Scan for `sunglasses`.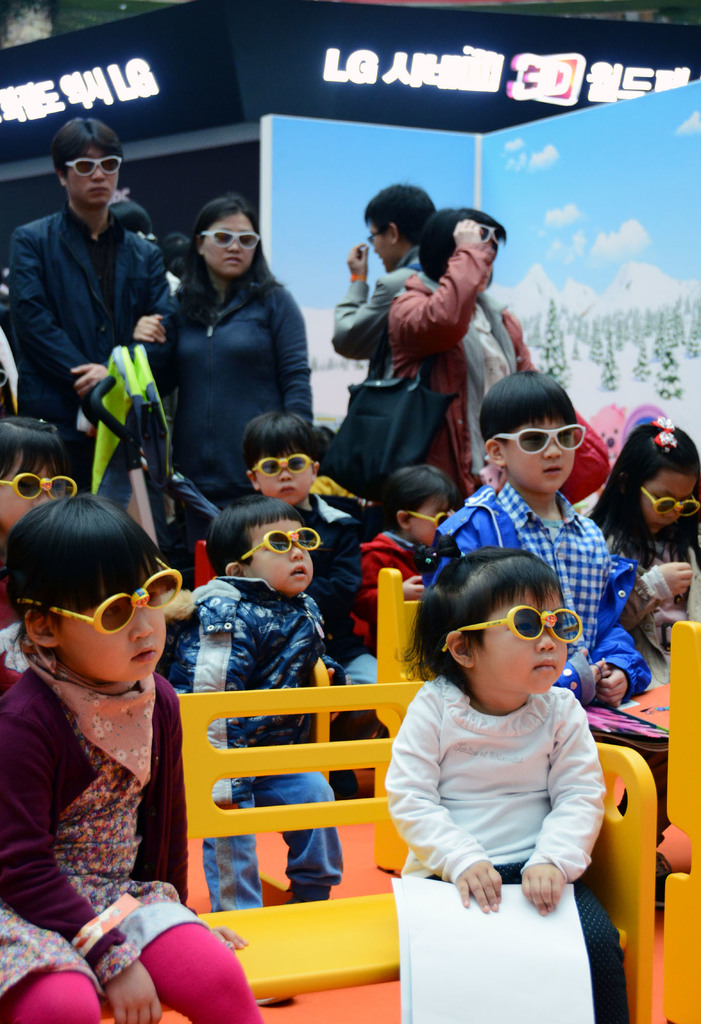
Scan result: {"x1": 67, "y1": 160, "x2": 122, "y2": 180}.
